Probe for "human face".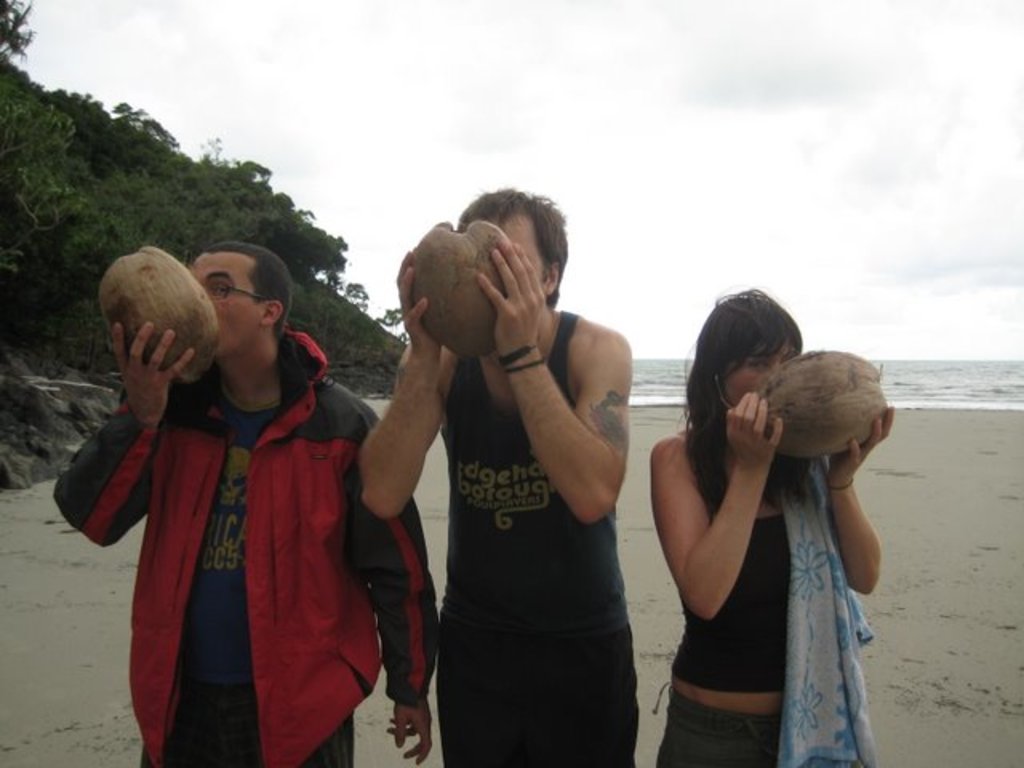
Probe result: [722, 350, 790, 406].
